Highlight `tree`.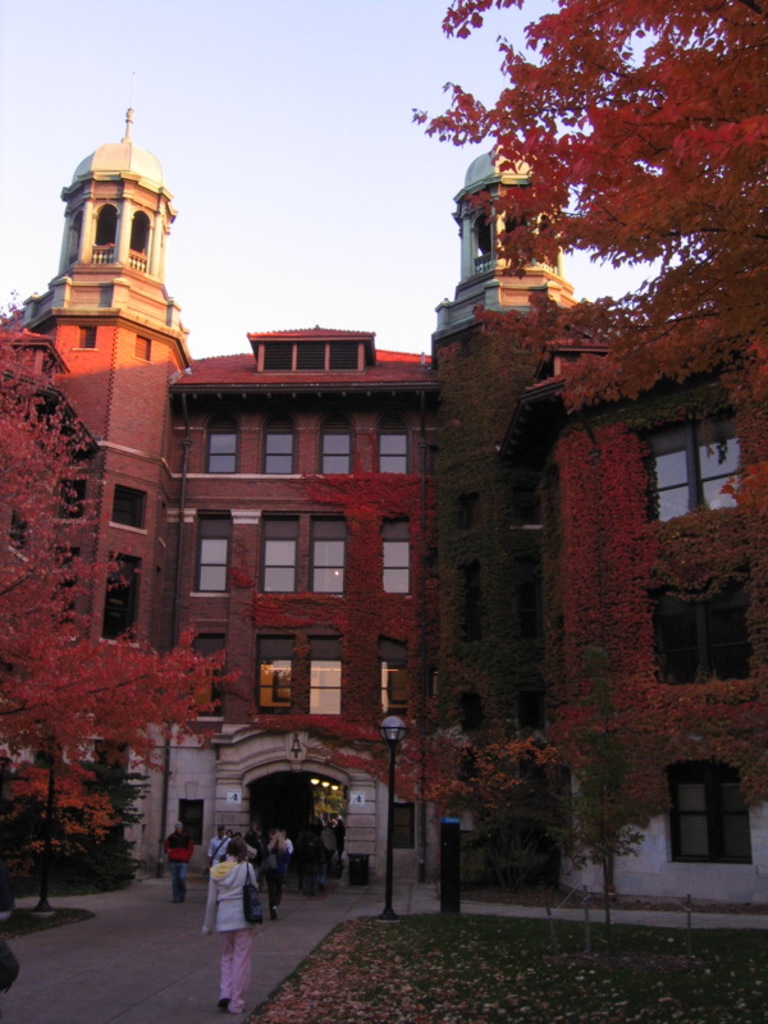
Highlighted region: (460, 1, 754, 426).
